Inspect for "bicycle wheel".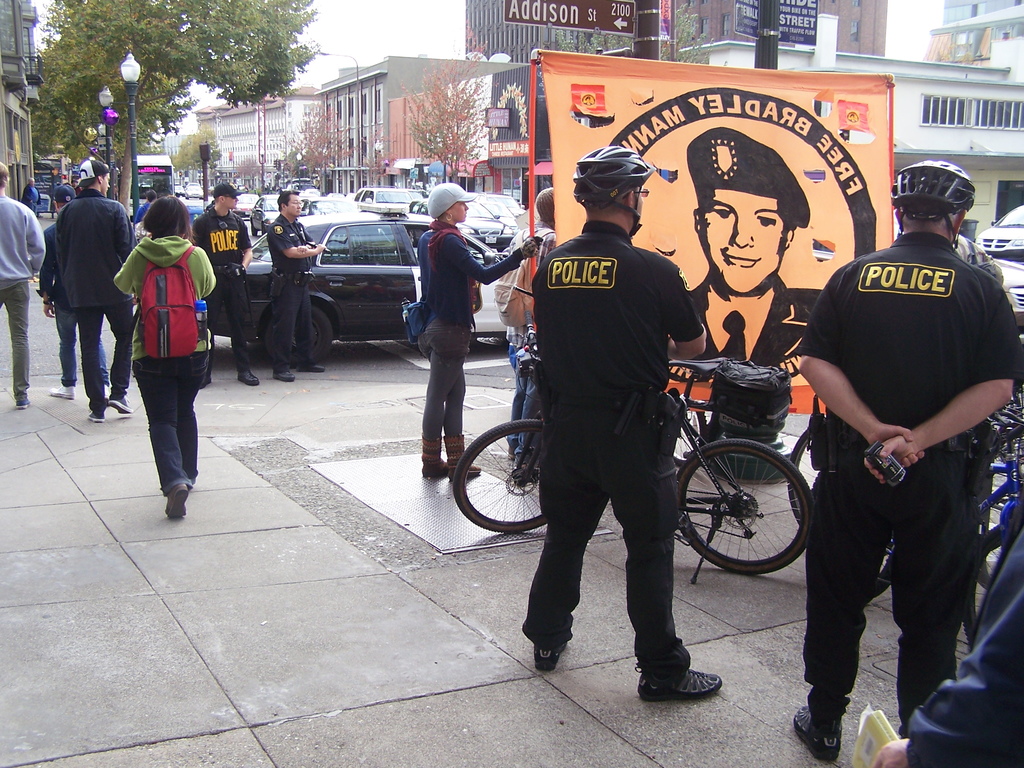
Inspection: BBox(451, 417, 547, 536).
